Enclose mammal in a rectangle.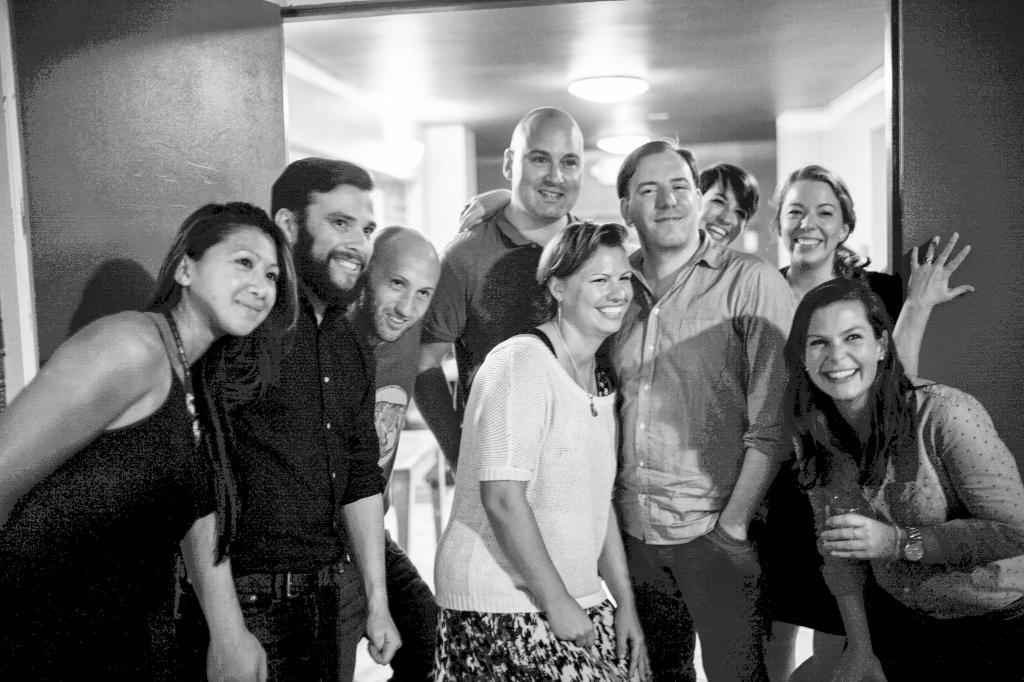
[175, 155, 406, 681].
